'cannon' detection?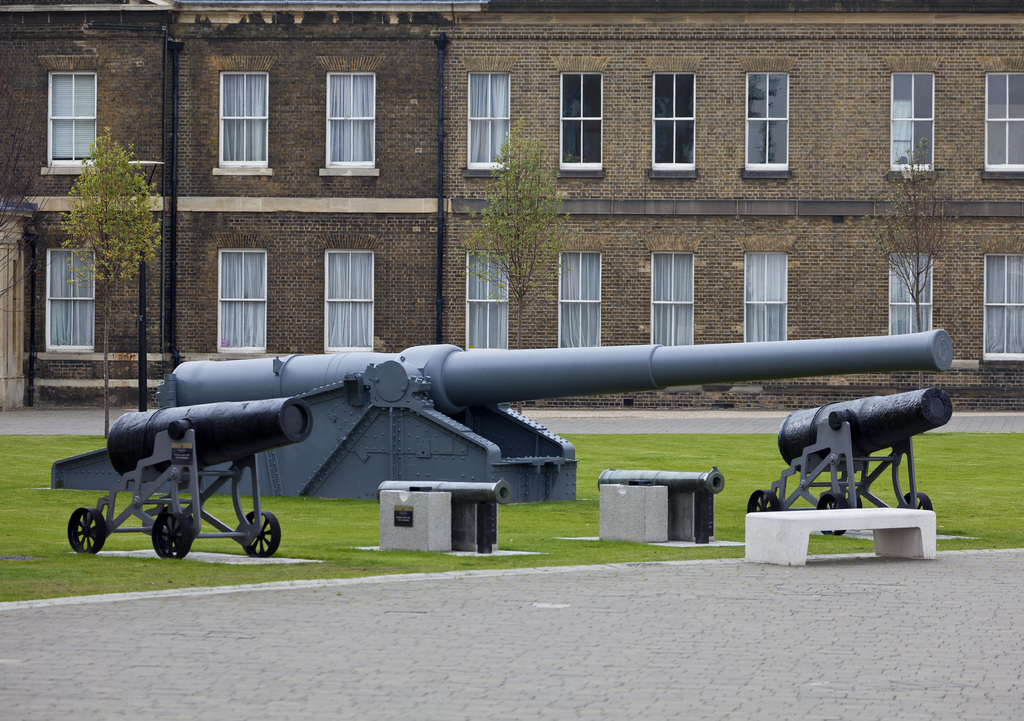
l=380, t=476, r=518, b=508
